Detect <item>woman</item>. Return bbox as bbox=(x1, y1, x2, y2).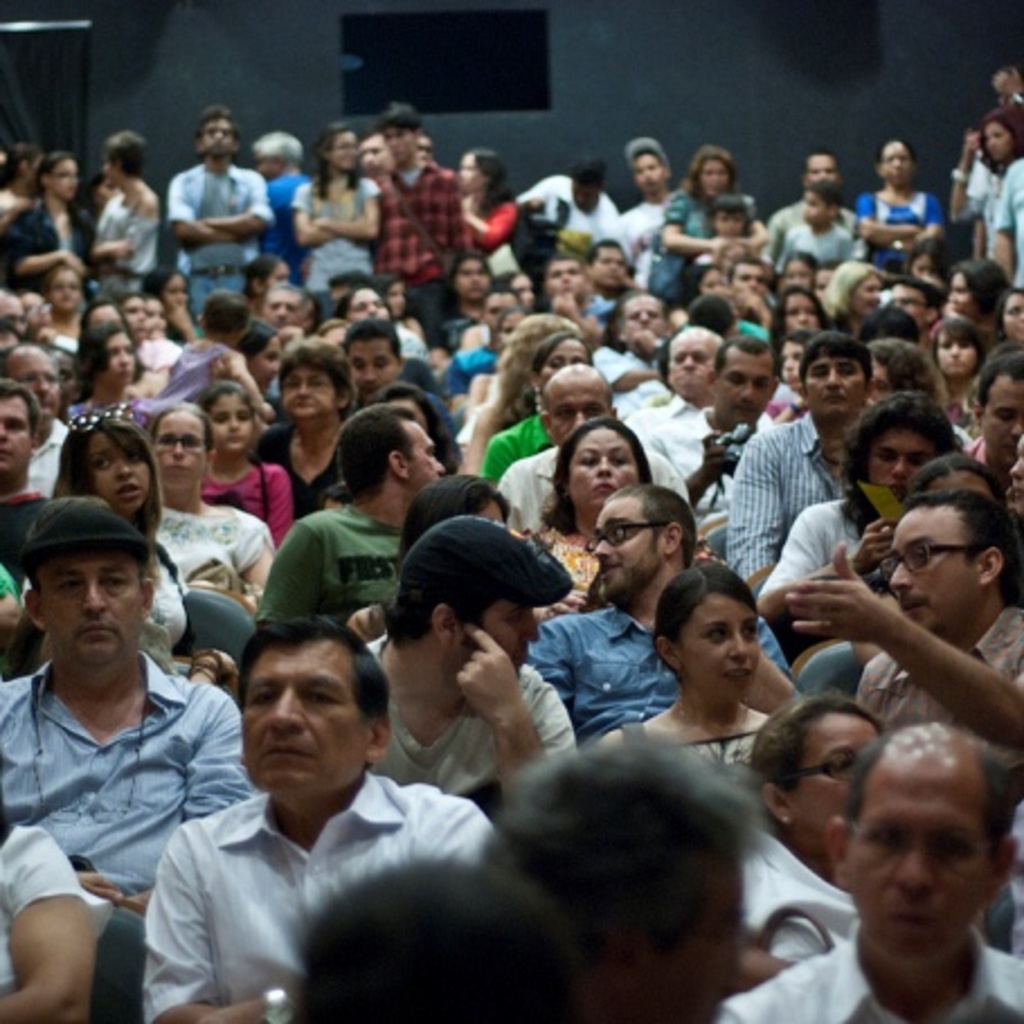
bbox=(205, 374, 304, 536).
